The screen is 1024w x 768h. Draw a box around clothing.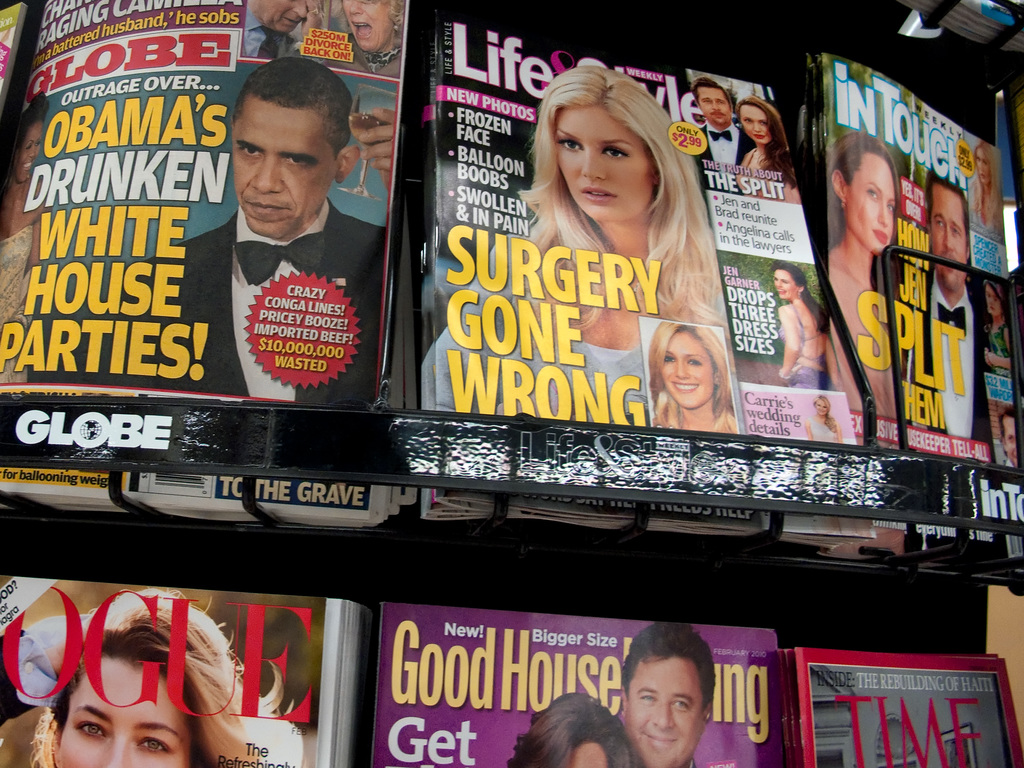
BBox(193, 160, 368, 387).
